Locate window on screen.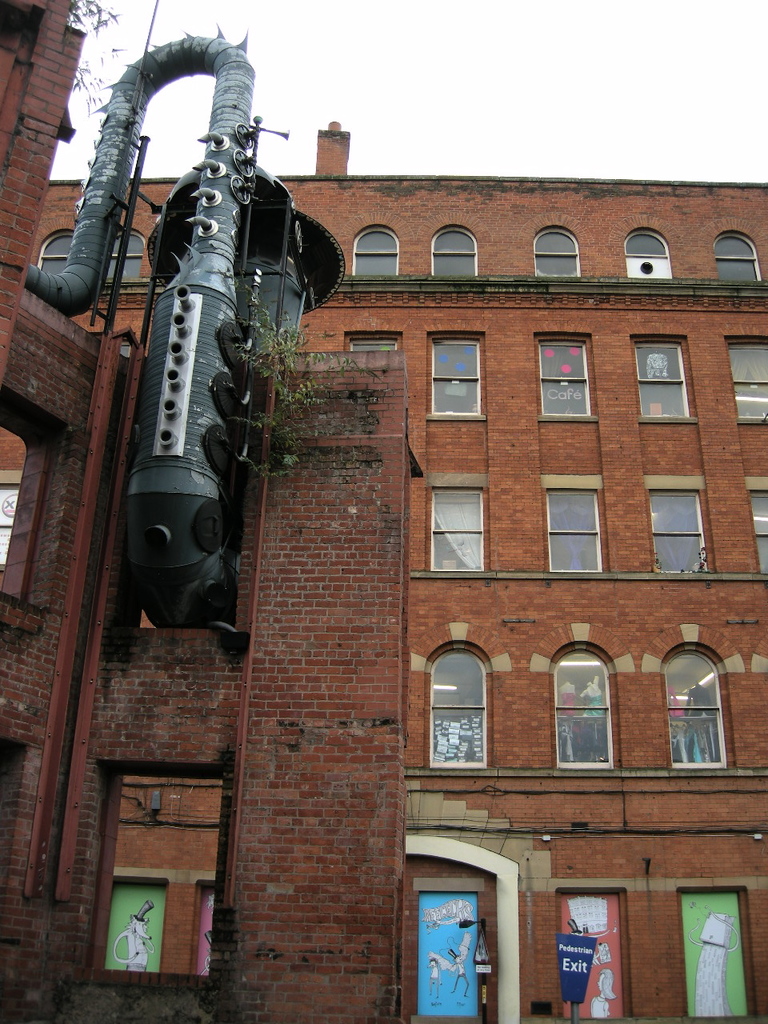
On screen at 427/645/489/772.
